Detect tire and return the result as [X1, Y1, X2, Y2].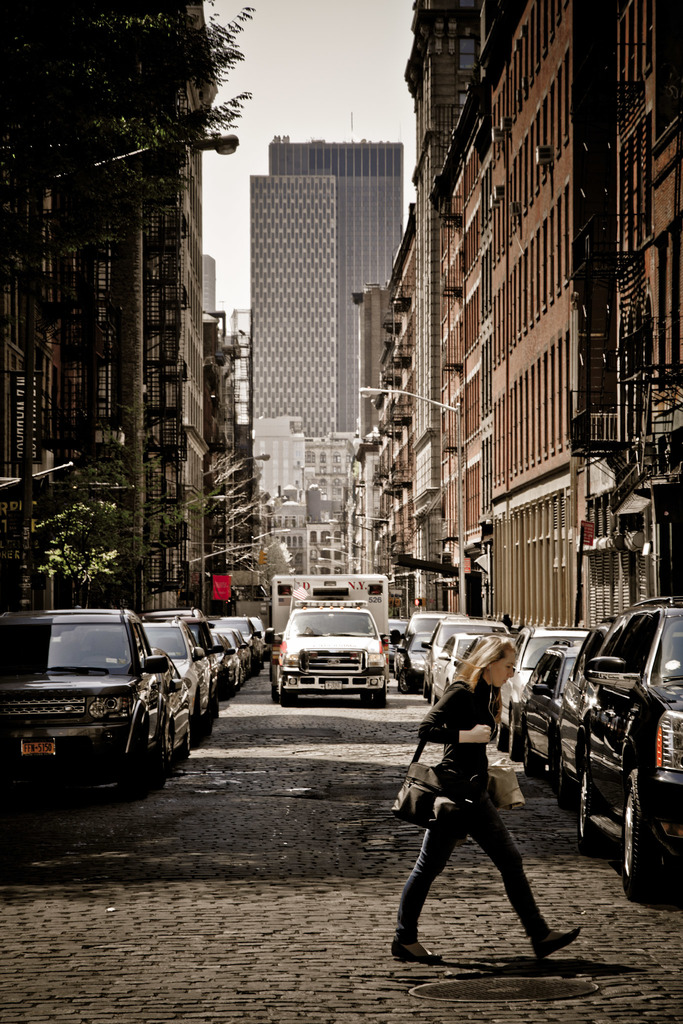
[577, 764, 600, 848].
